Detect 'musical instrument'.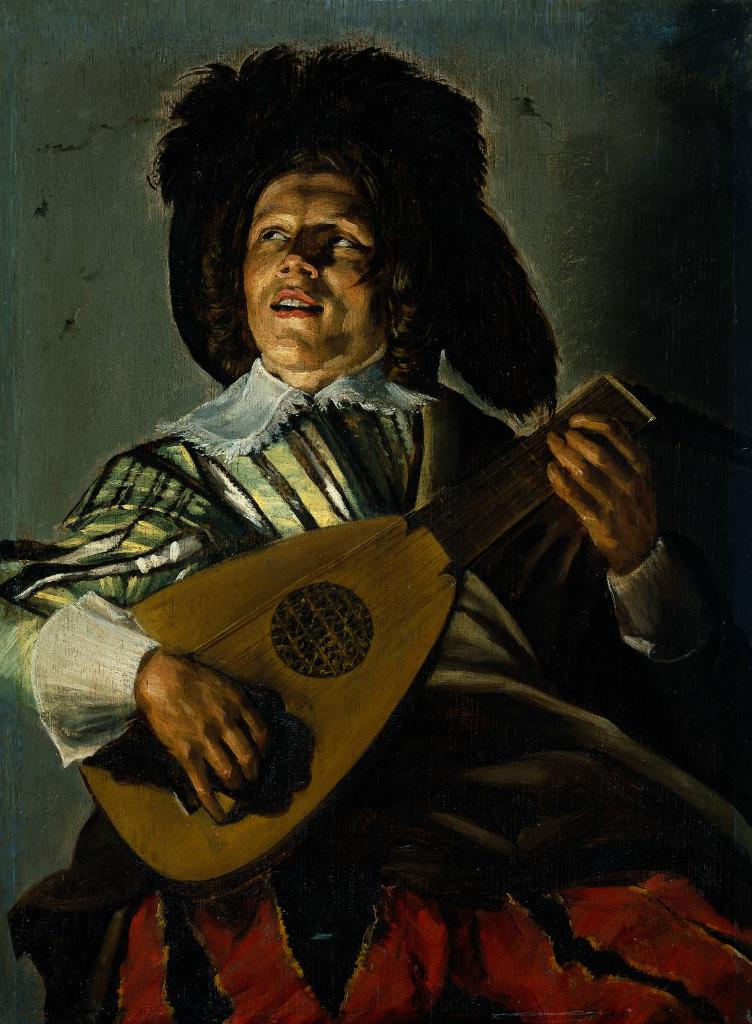
Detected at (left=101, top=378, right=507, bottom=870).
